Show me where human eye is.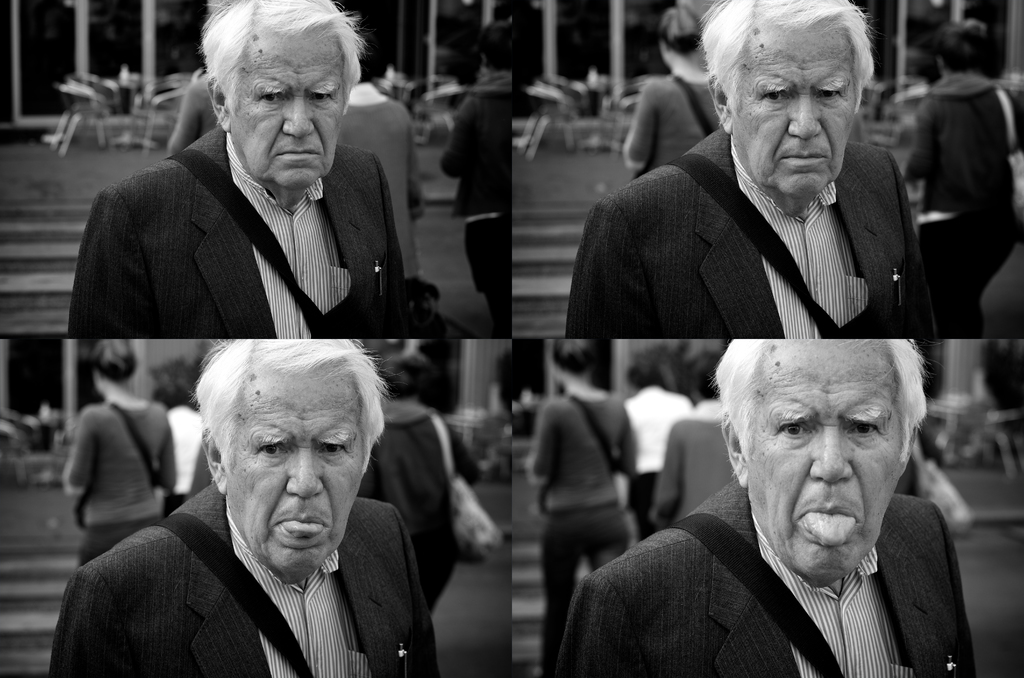
human eye is at <region>762, 83, 794, 104</region>.
